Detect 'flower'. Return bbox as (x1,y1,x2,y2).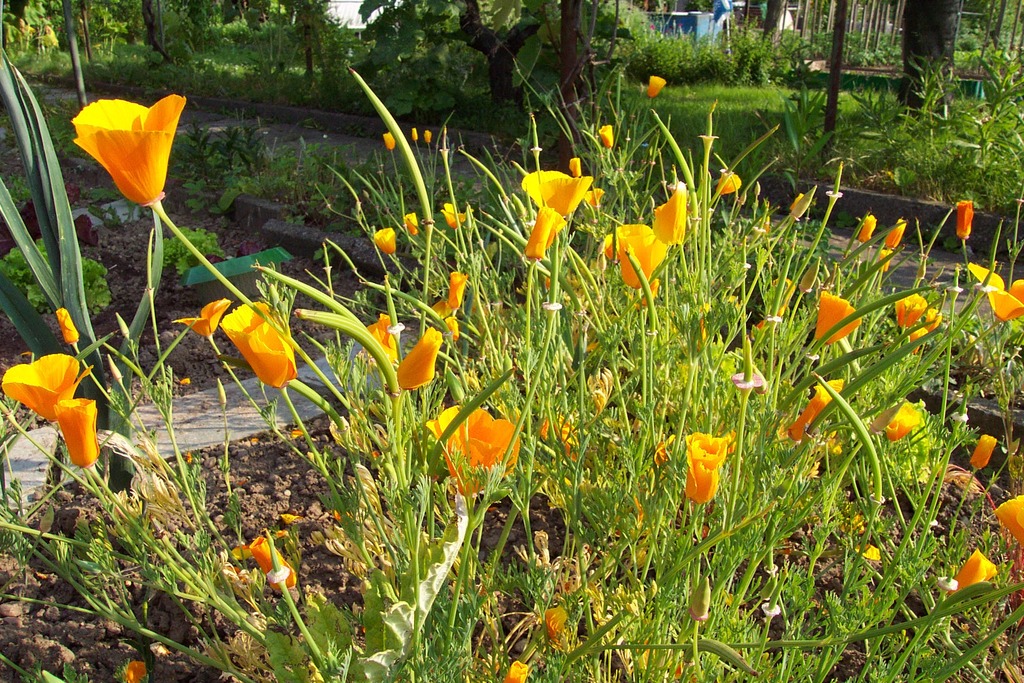
(992,494,1023,549).
